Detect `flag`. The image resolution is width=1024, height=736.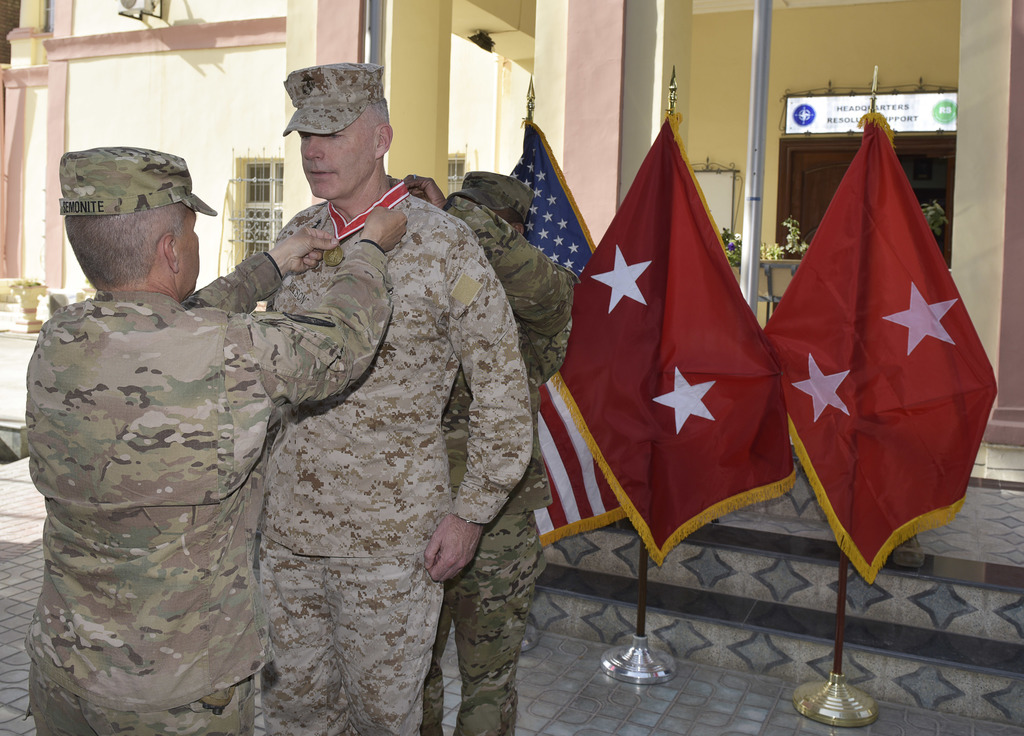
[548,115,796,565].
